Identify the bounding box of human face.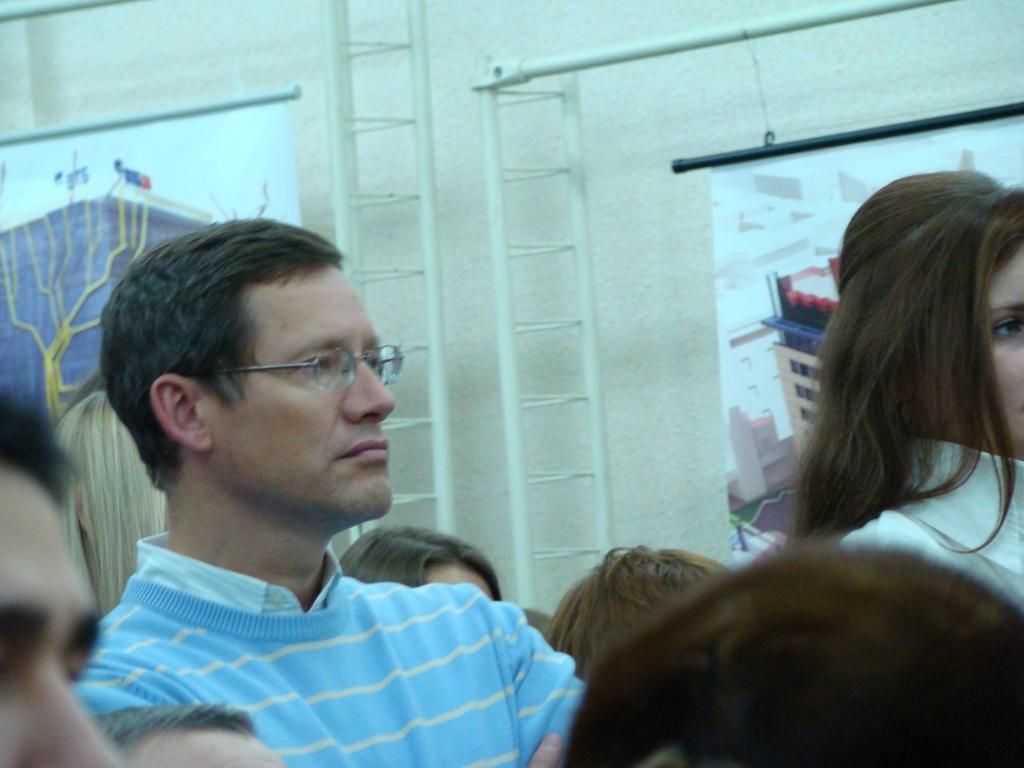
<bbox>417, 553, 494, 600</bbox>.
